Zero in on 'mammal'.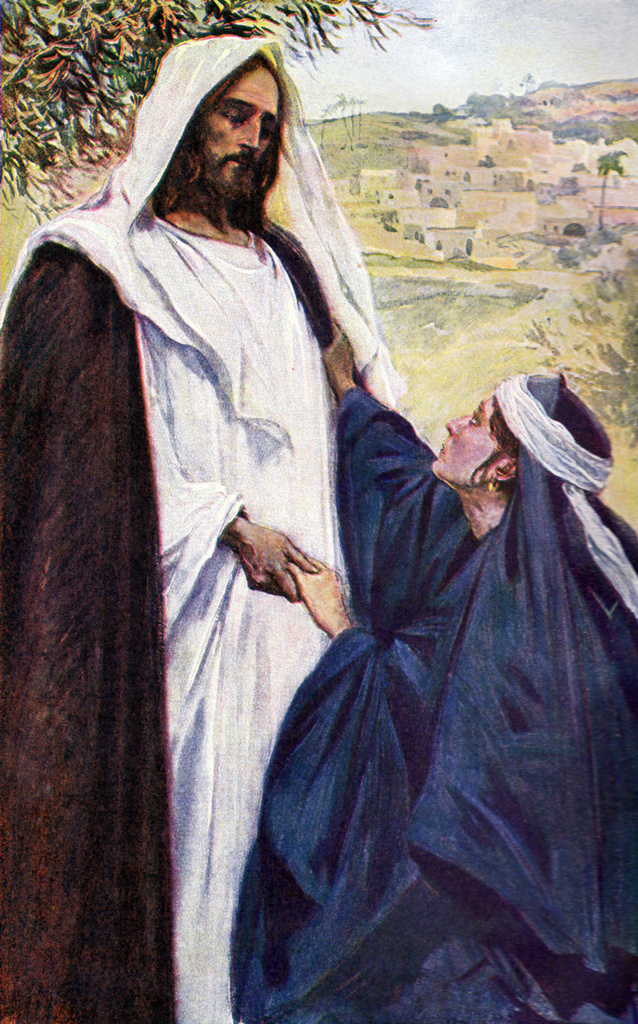
Zeroed in: [x1=230, y1=322, x2=637, y2=1023].
